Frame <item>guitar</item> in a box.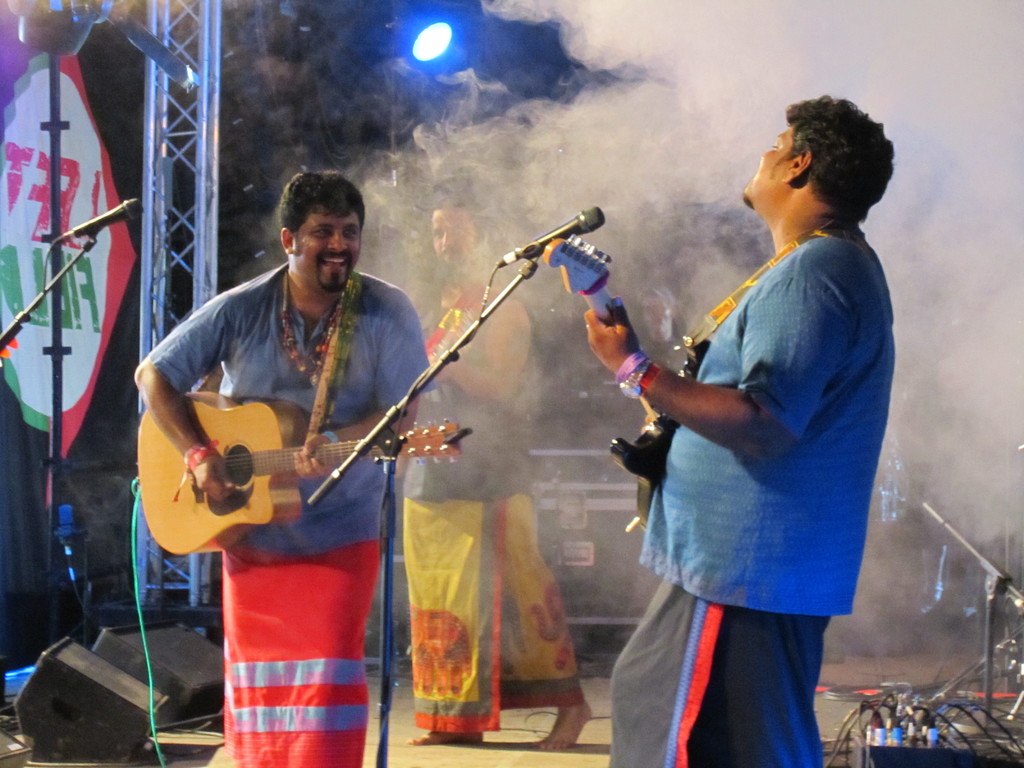
125:378:455:557.
